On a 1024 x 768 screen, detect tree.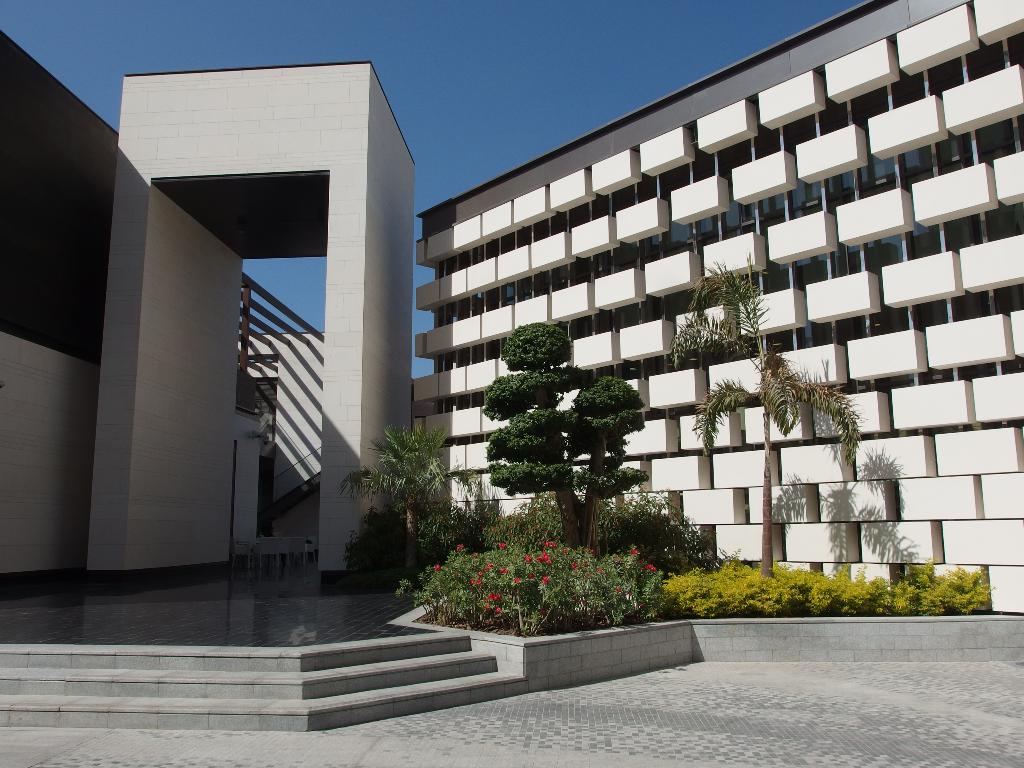
bbox=[664, 248, 860, 579].
